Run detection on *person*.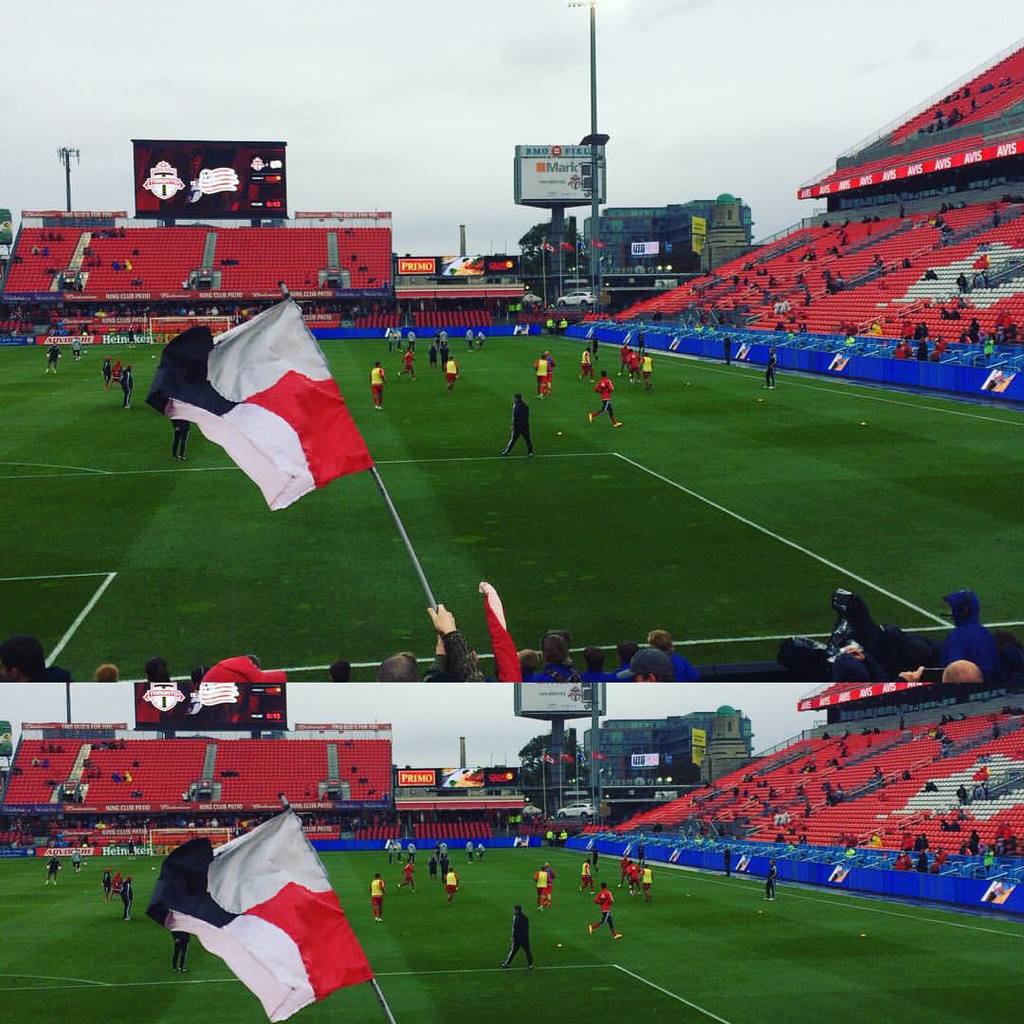
Result: (x1=369, y1=362, x2=383, y2=408).
